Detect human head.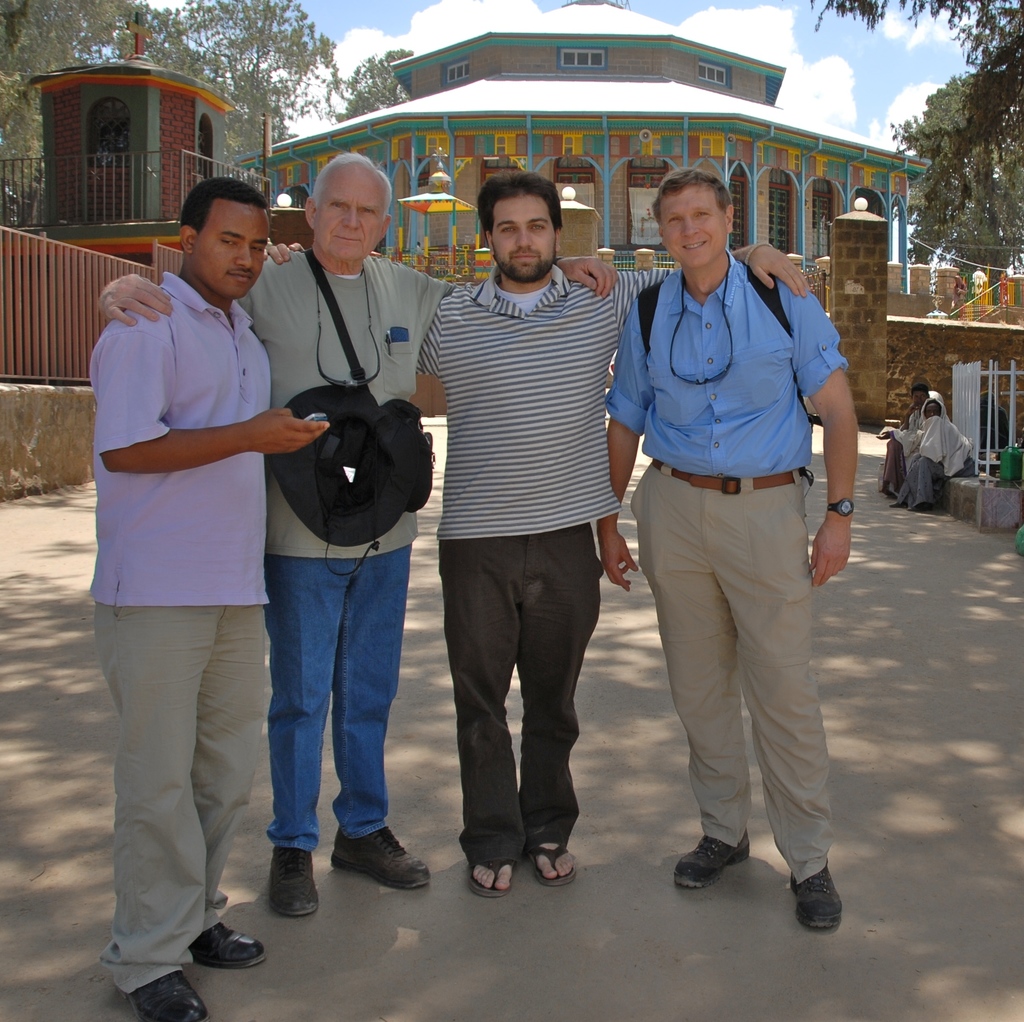
Detected at bbox=[307, 147, 390, 255].
